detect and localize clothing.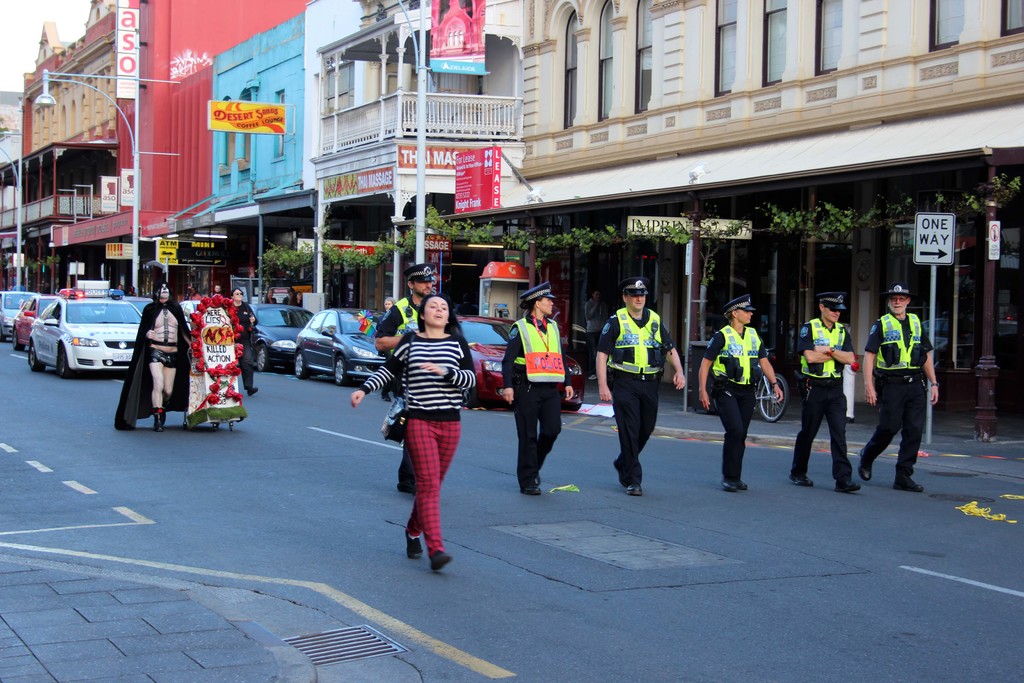
Localized at l=499, t=311, r=572, b=488.
